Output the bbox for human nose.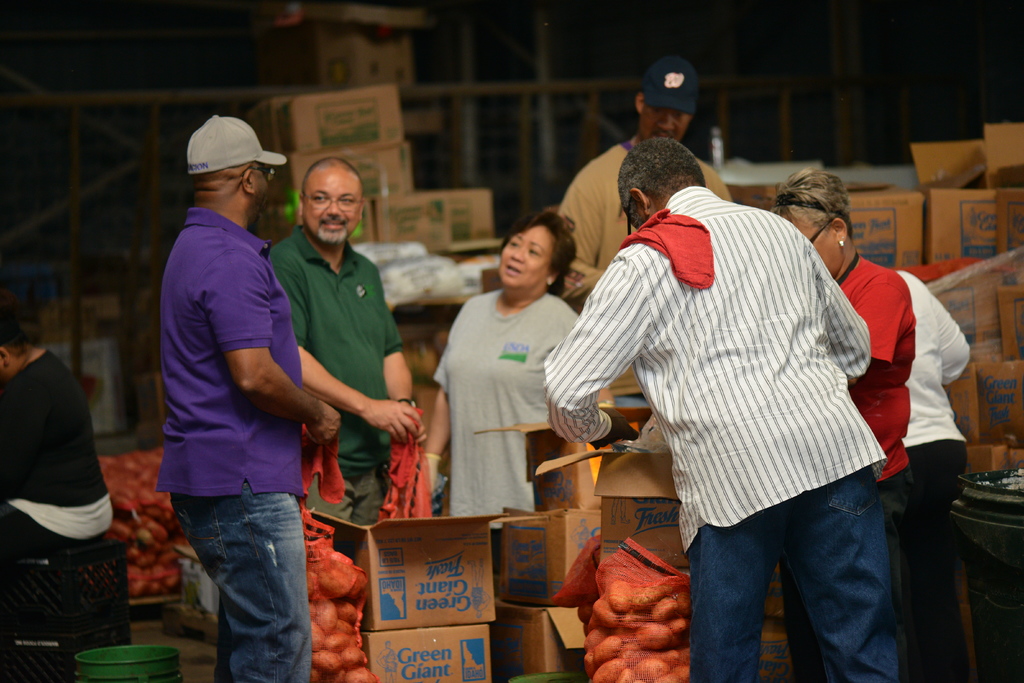
detection(662, 114, 676, 134).
